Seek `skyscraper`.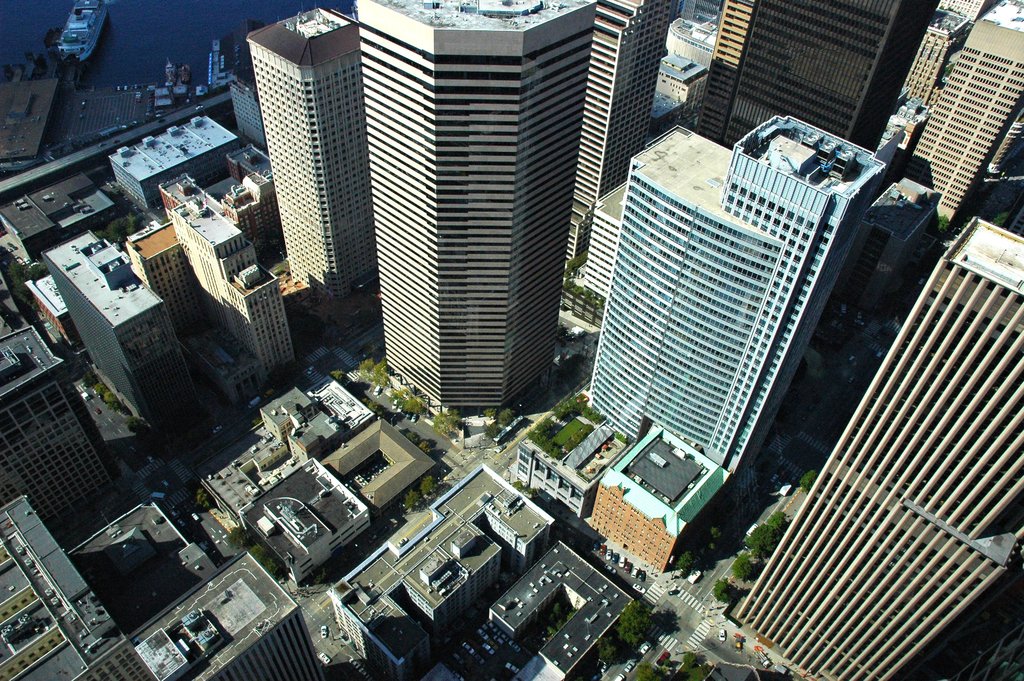
699 0 941 151.
